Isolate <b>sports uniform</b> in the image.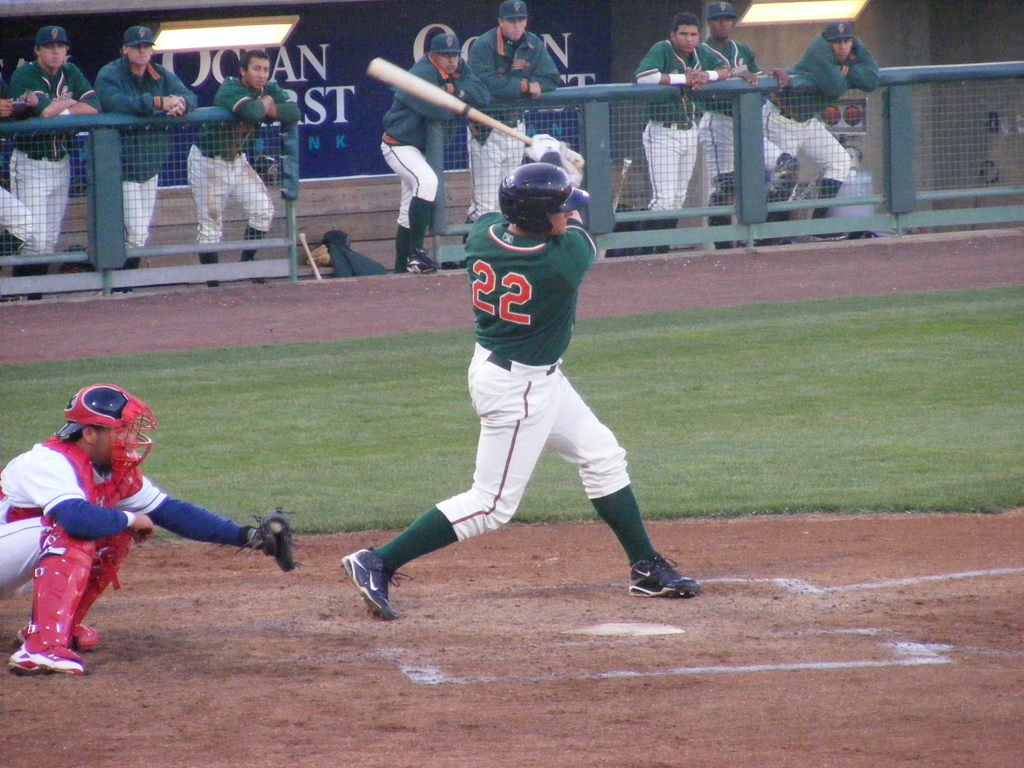
Isolated region: left=367, top=60, right=493, bottom=271.
